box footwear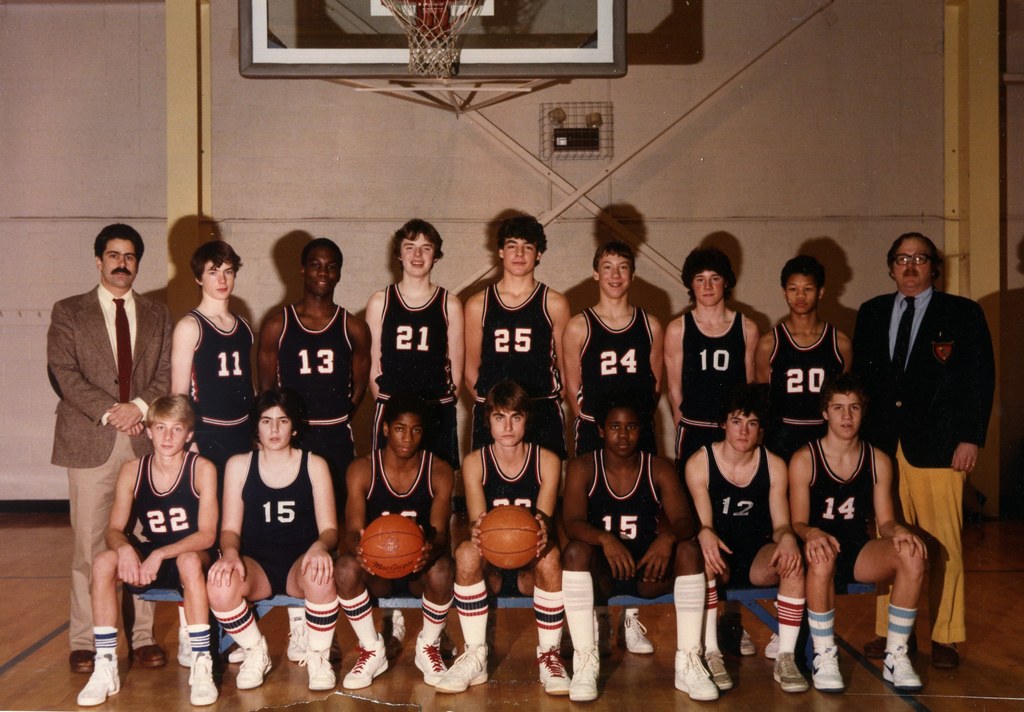
(left=675, top=643, right=716, bottom=700)
